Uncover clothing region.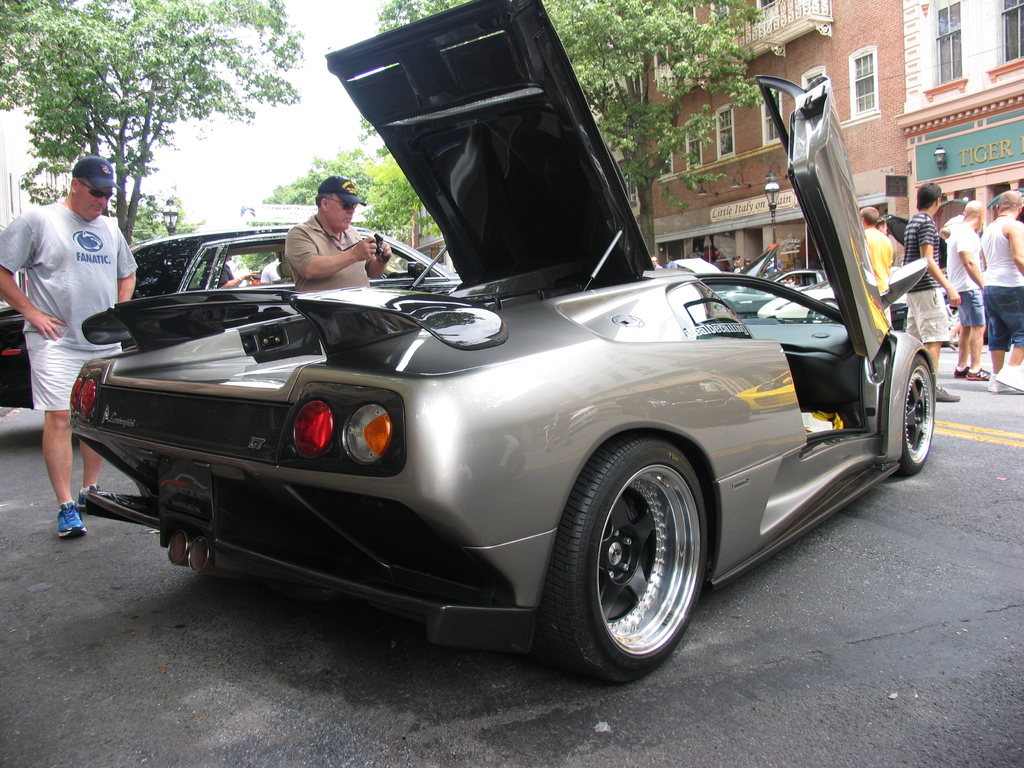
Uncovered: BBox(906, 210, 955, 344).
